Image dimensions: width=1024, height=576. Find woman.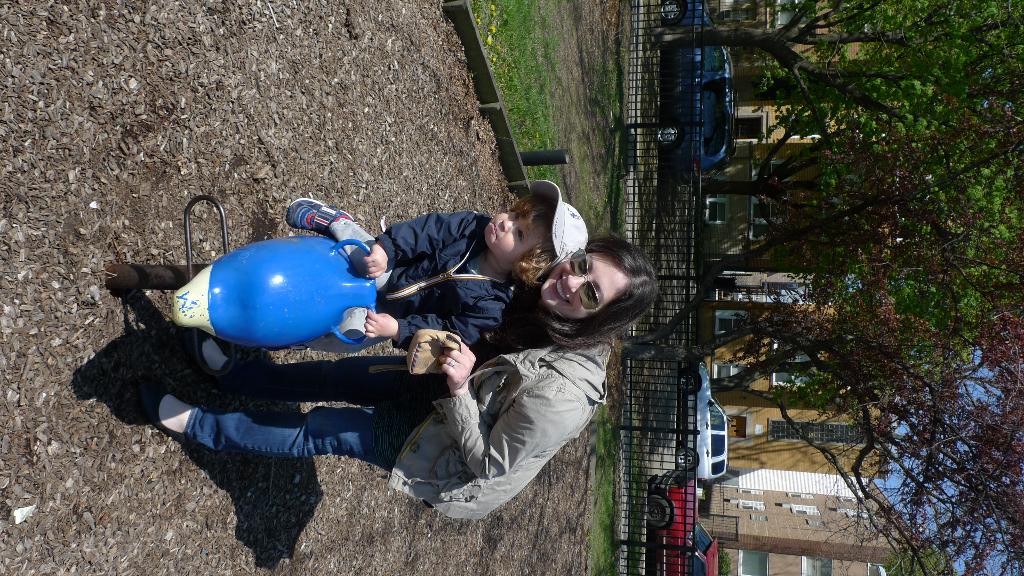
{"left": 147, "top": 161, "right": 661, "bottom": 567}.
